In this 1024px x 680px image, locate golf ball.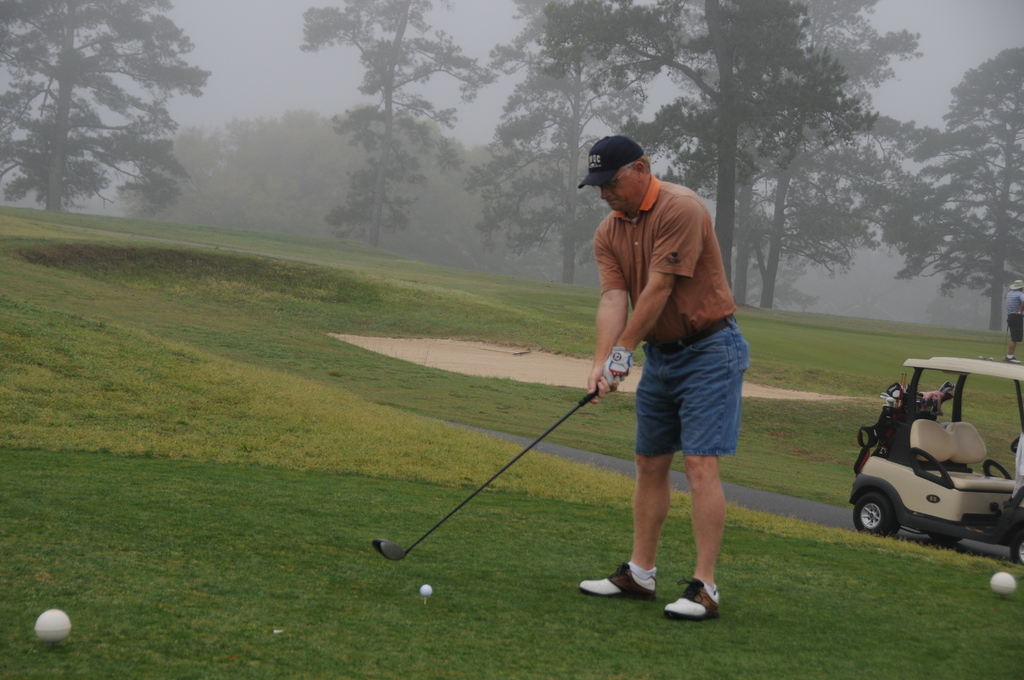
Bounding box: (x1=35, y1=609, x2=73, y2=642).
